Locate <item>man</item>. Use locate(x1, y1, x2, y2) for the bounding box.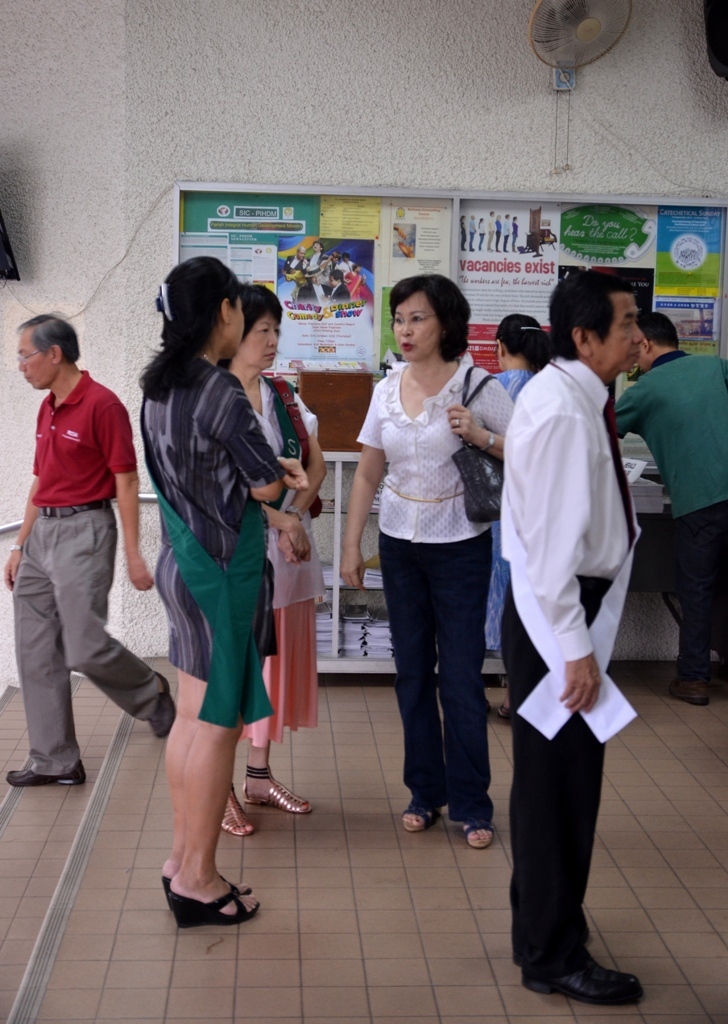
locate(2, 312, 178, 787).
